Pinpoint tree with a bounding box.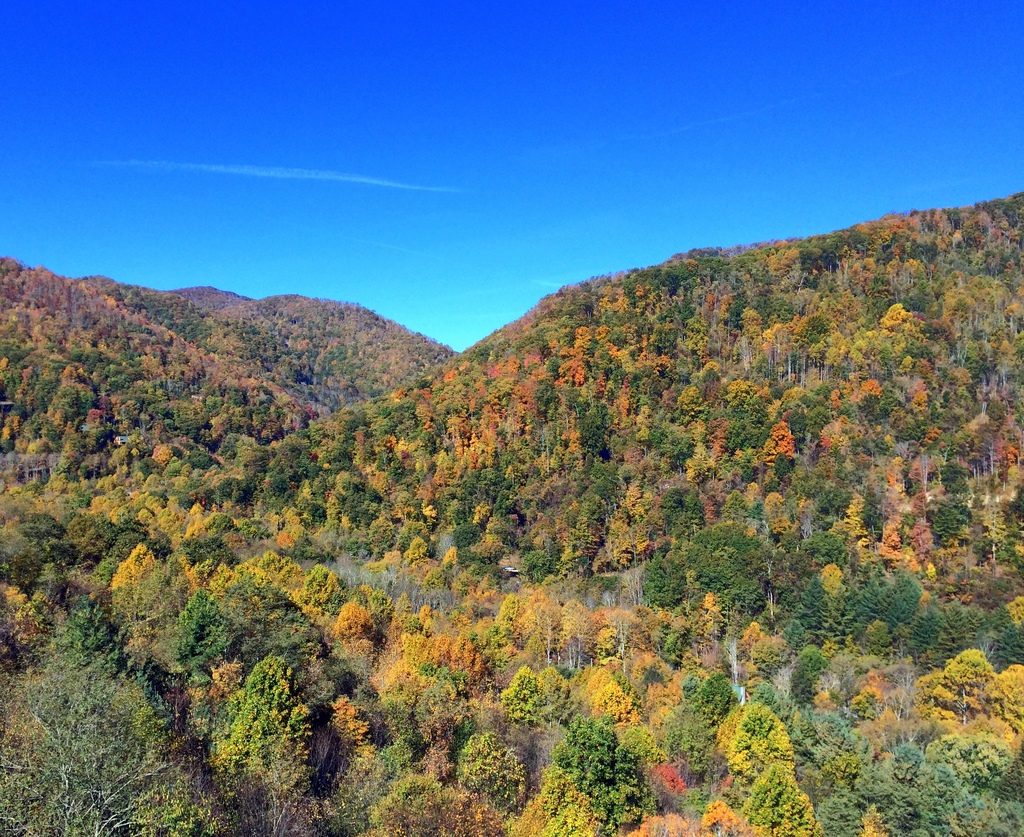
locate(732, 754, 822, 836).
